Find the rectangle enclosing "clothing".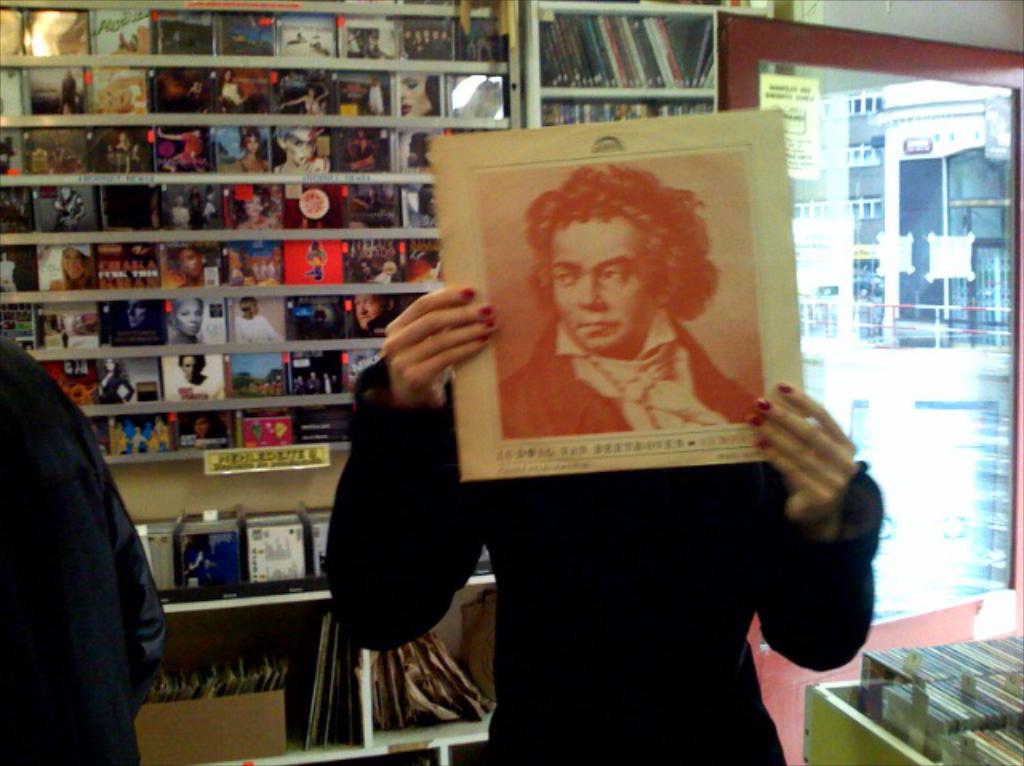
(498,309,758,438).
